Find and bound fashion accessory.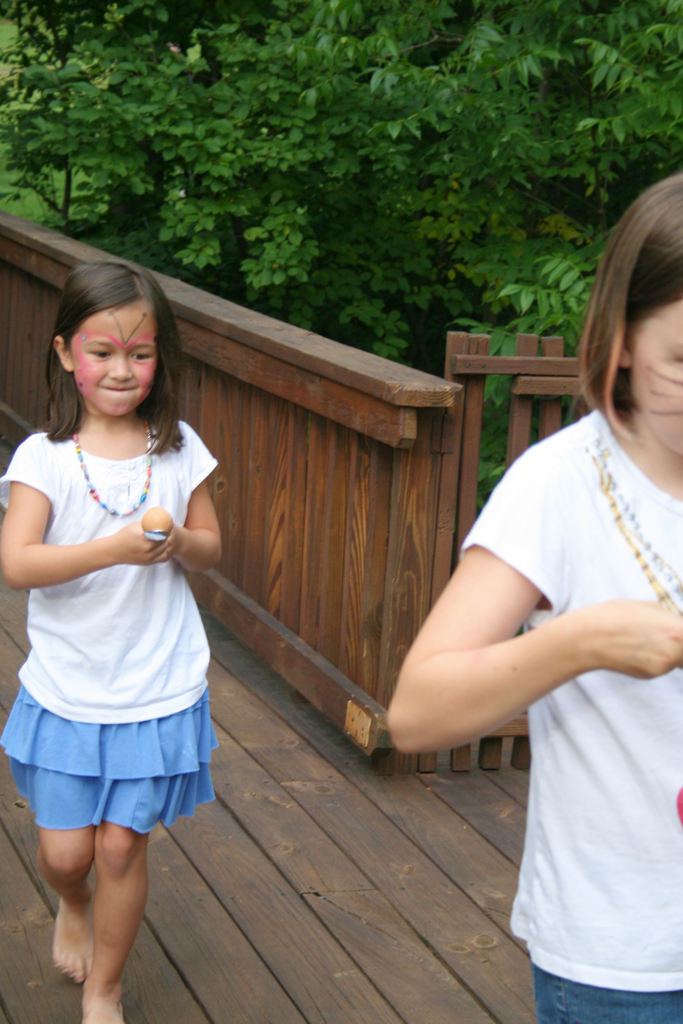
Bound: x1=580 y1=424 x2=682 y2=612.
